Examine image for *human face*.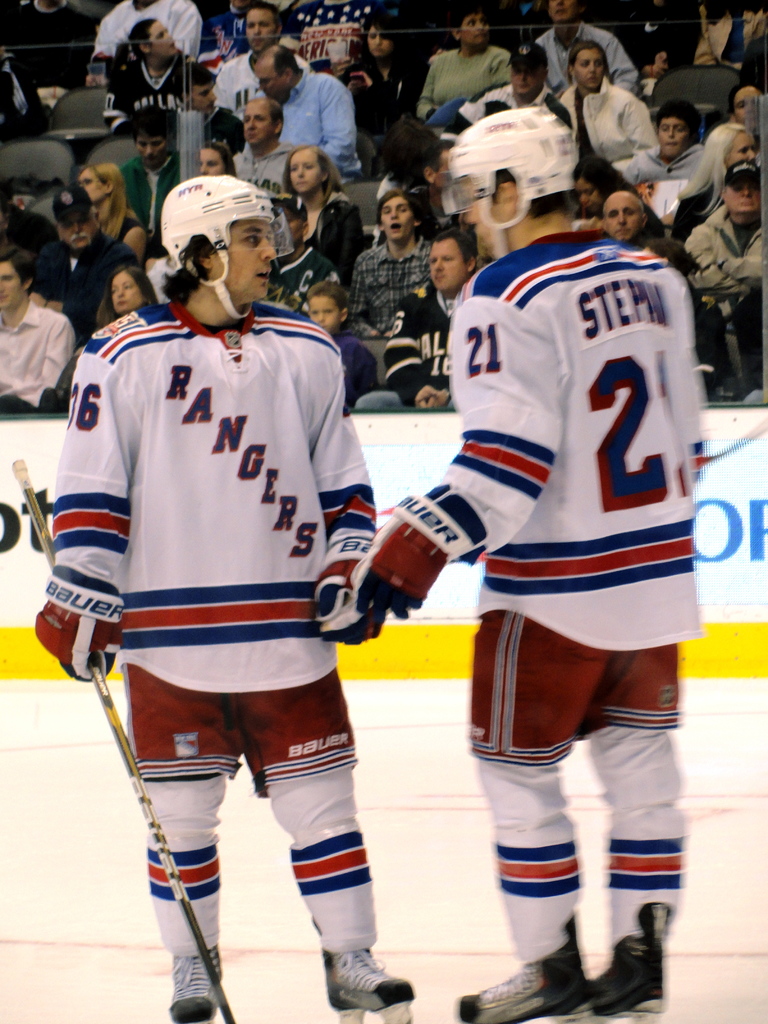
Examination result: bbox=(192, 83, 218, 116).
